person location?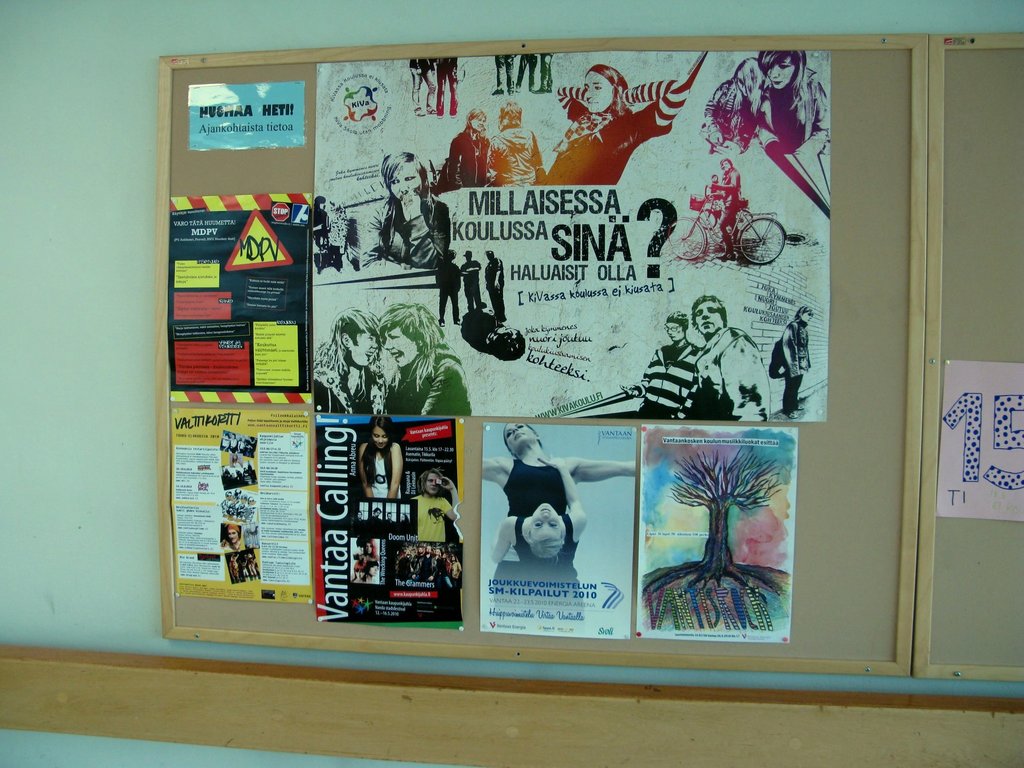
locate(491, 56, 515, 97)
